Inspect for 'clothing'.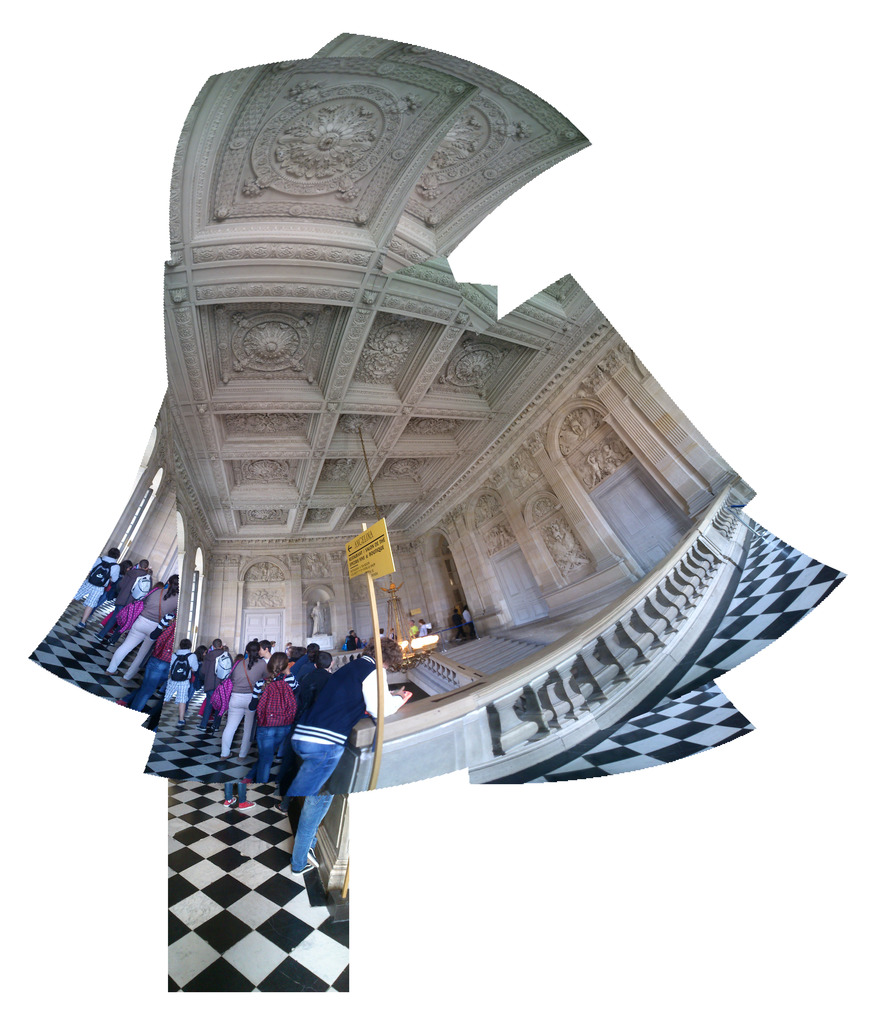
Inspection: {"left": 101, "top": 585, "right": 178, "bottom": 666}.
